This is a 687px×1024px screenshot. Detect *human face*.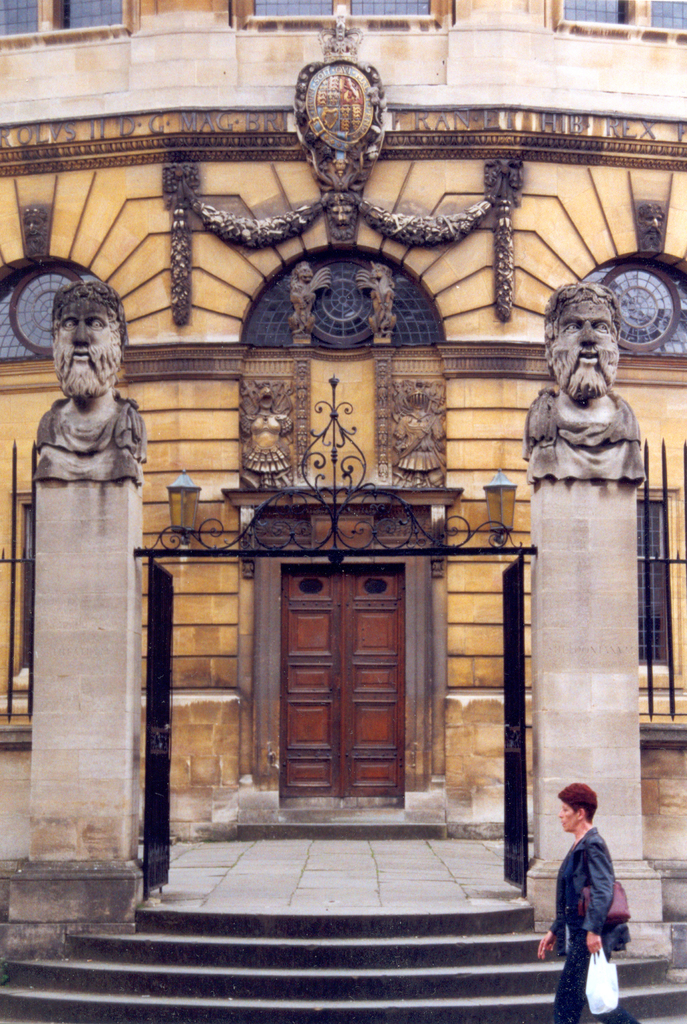
x1=534 y1=289 x2=633 y2=399.
